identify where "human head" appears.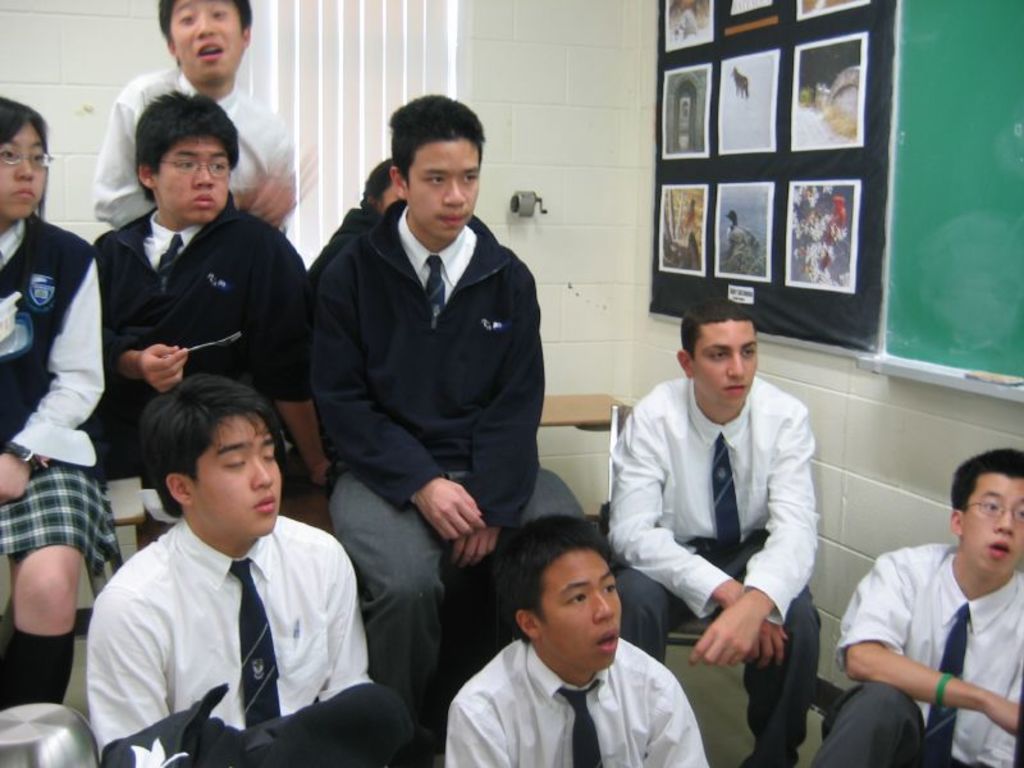
Appears at (left=0, top=100, right=47, bottom=215).
